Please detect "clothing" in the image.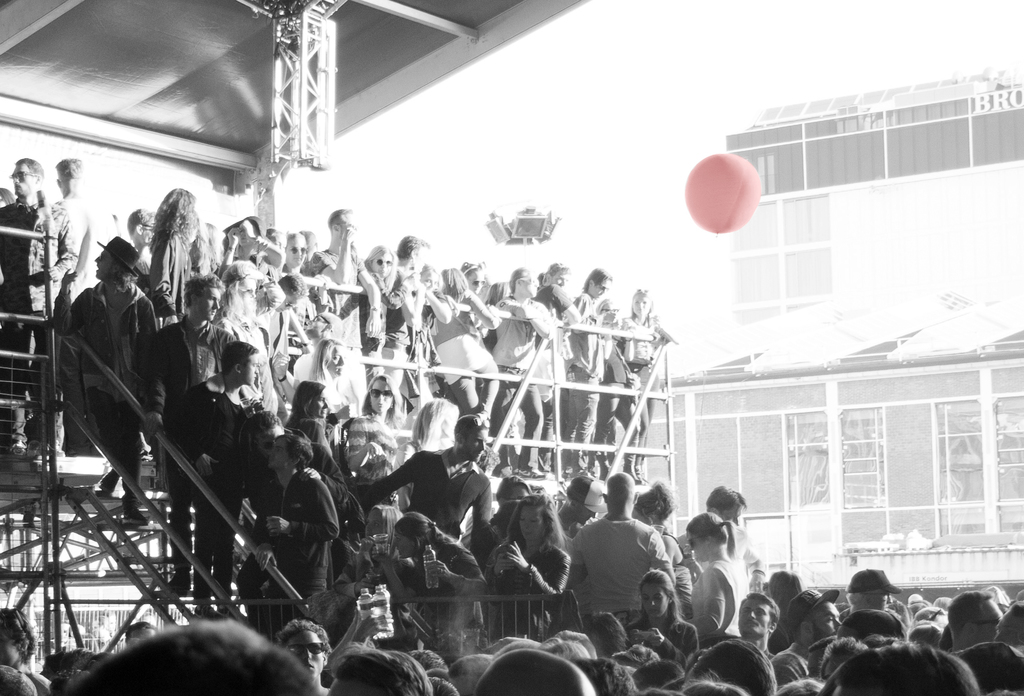
{"x1": 655, "y1": 523, "x2": 694, "y2": 619}.
